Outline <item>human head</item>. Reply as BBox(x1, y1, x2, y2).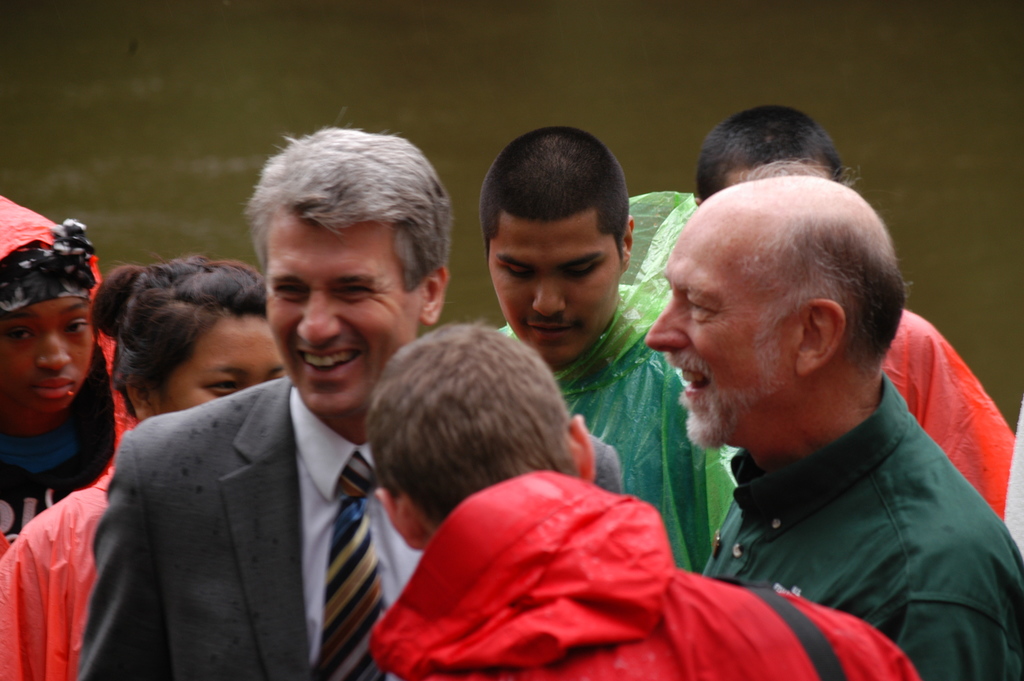
BBox(697, 107, 845, 209).
